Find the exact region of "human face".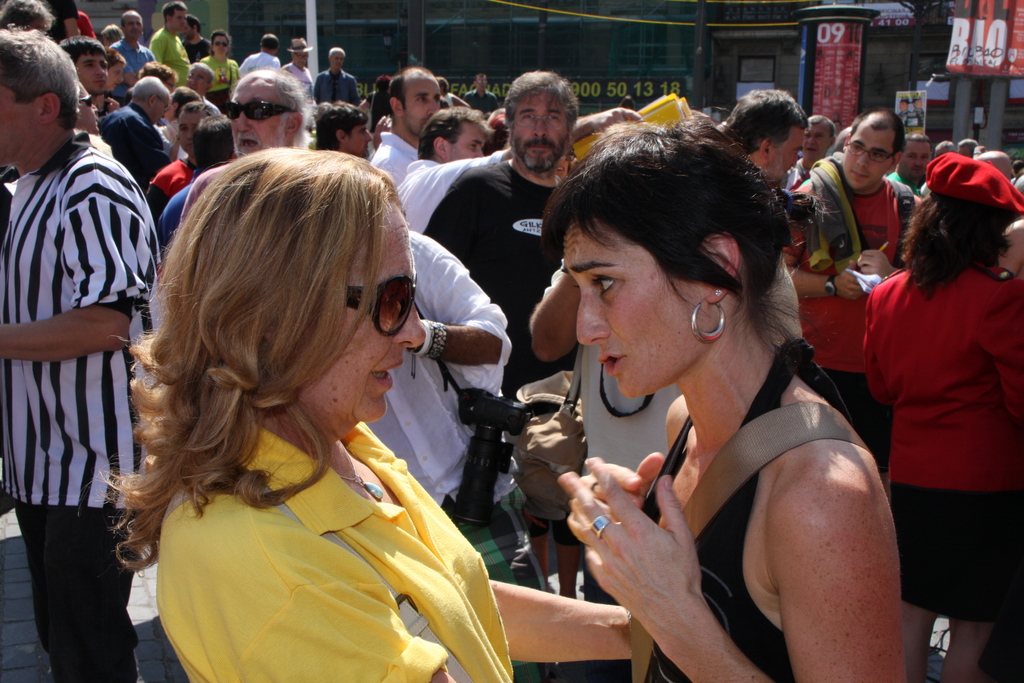
Exact region: <box>181,19,196,42</box>.
